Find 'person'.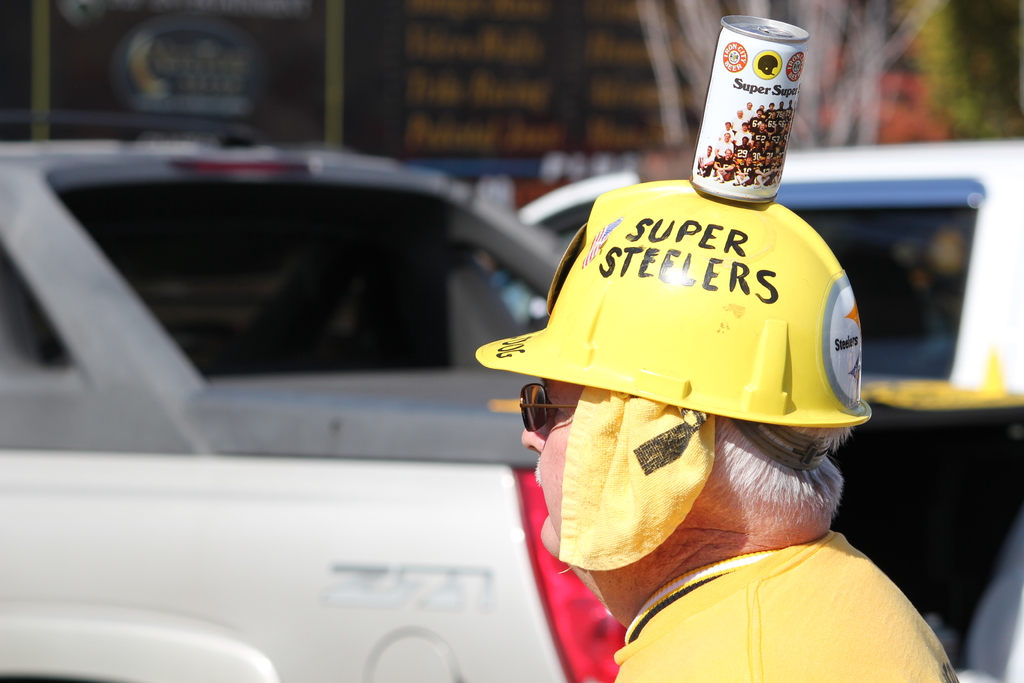
696 143 714 176.
